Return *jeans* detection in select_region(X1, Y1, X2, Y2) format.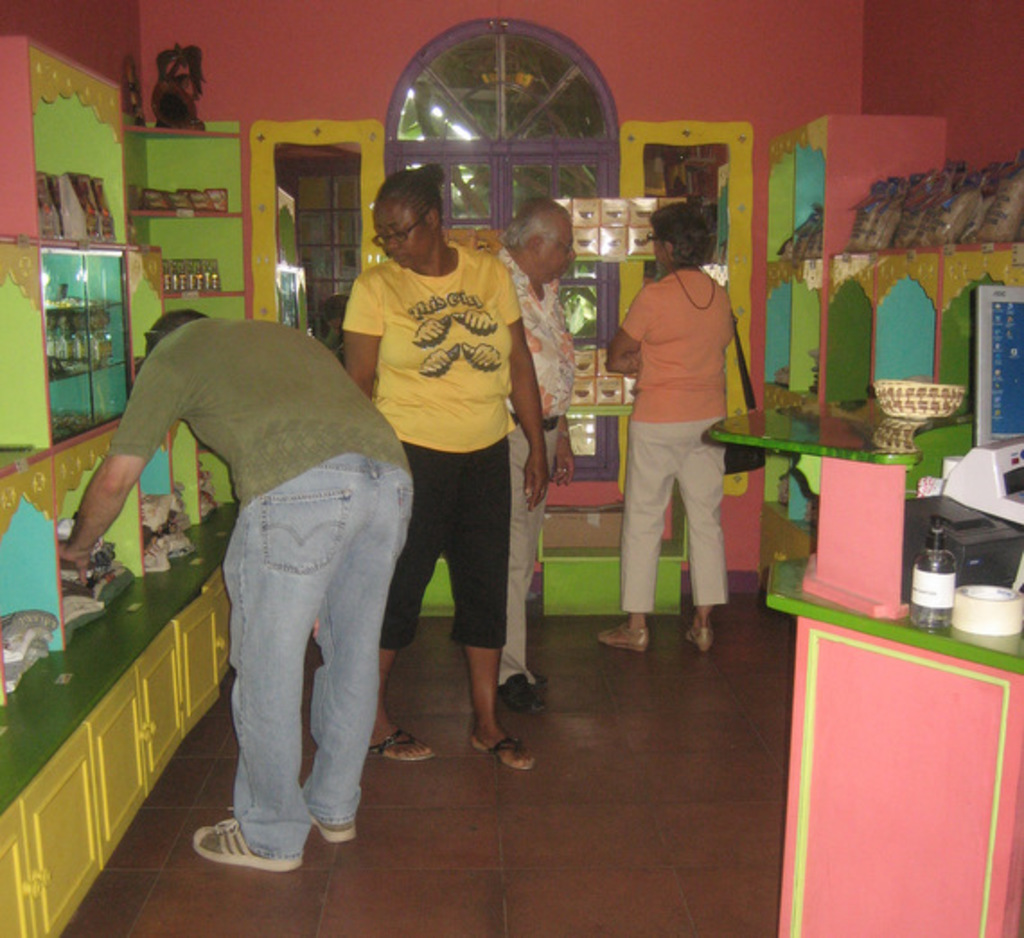
select_region(372, 431, 508, 650).
